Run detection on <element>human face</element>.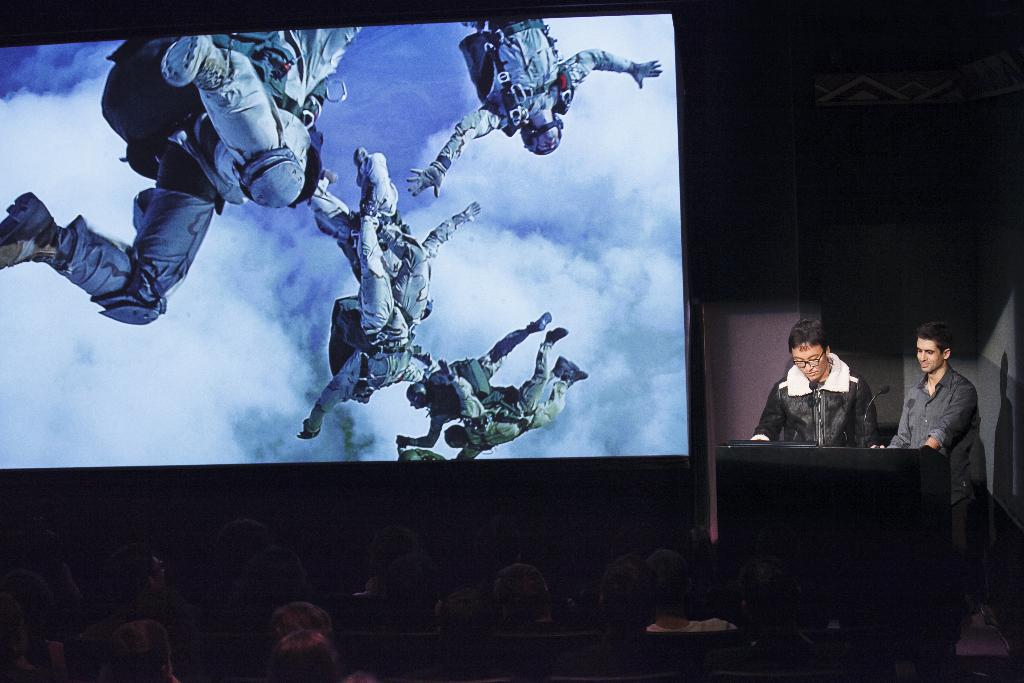
Result: 406, 446, 433, 462.
